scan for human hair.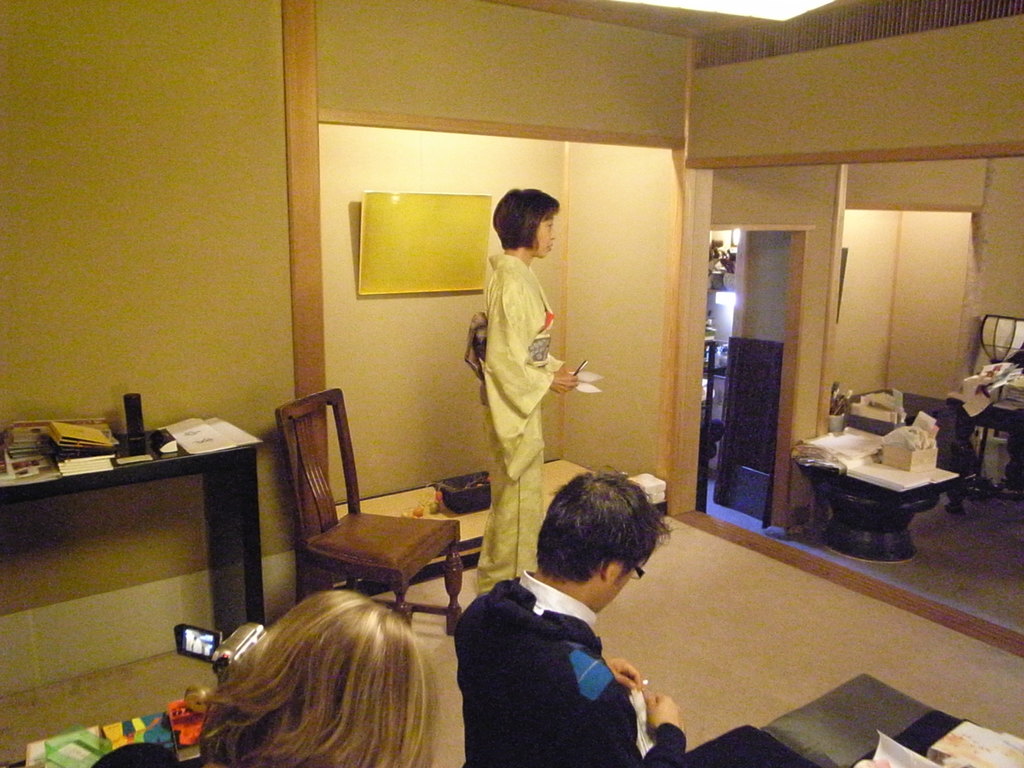
Scan result: 159, 593, 464, 767.
